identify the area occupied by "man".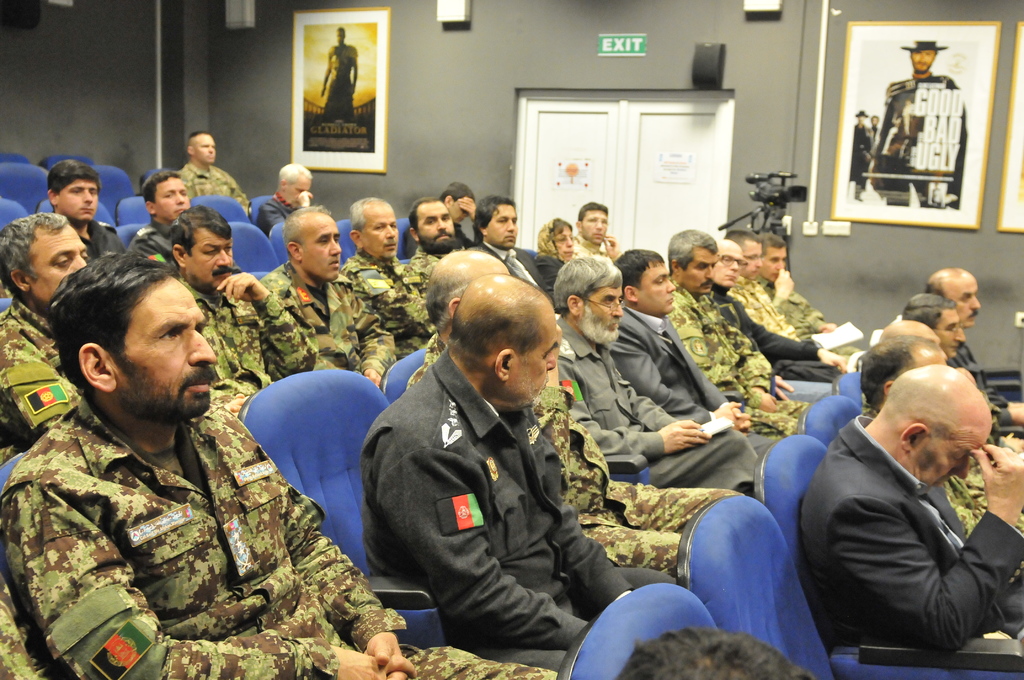
Area: {"left": 902, "top": 296, "right": 985, "bottom": 382}.
